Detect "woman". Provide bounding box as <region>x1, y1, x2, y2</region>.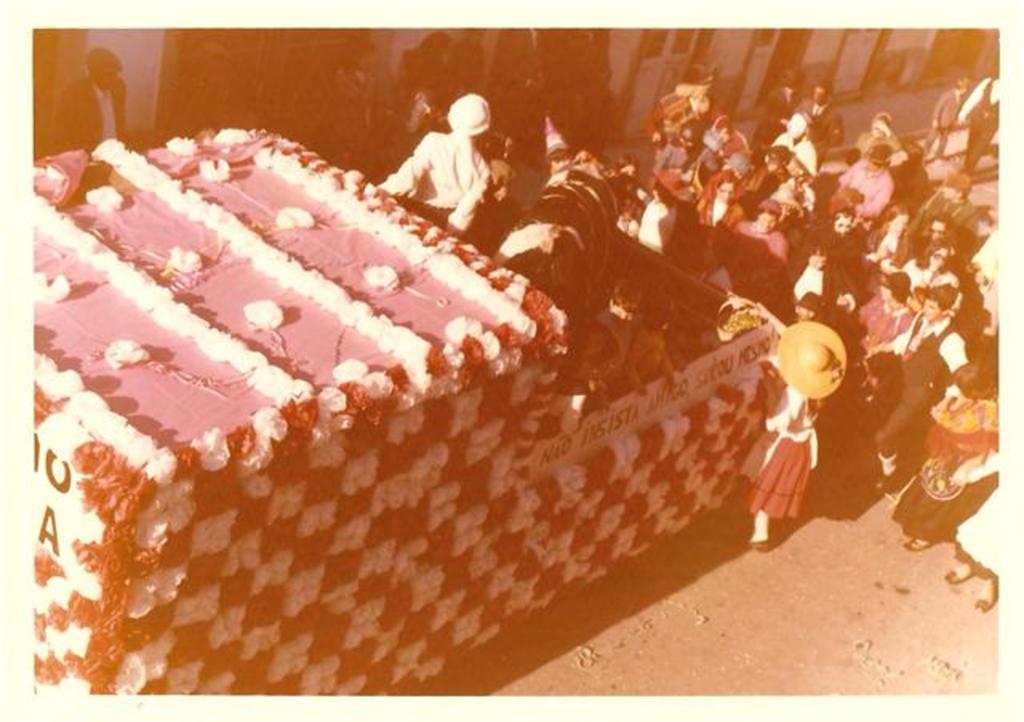
<region>693, 171, 739, 251</region>.
